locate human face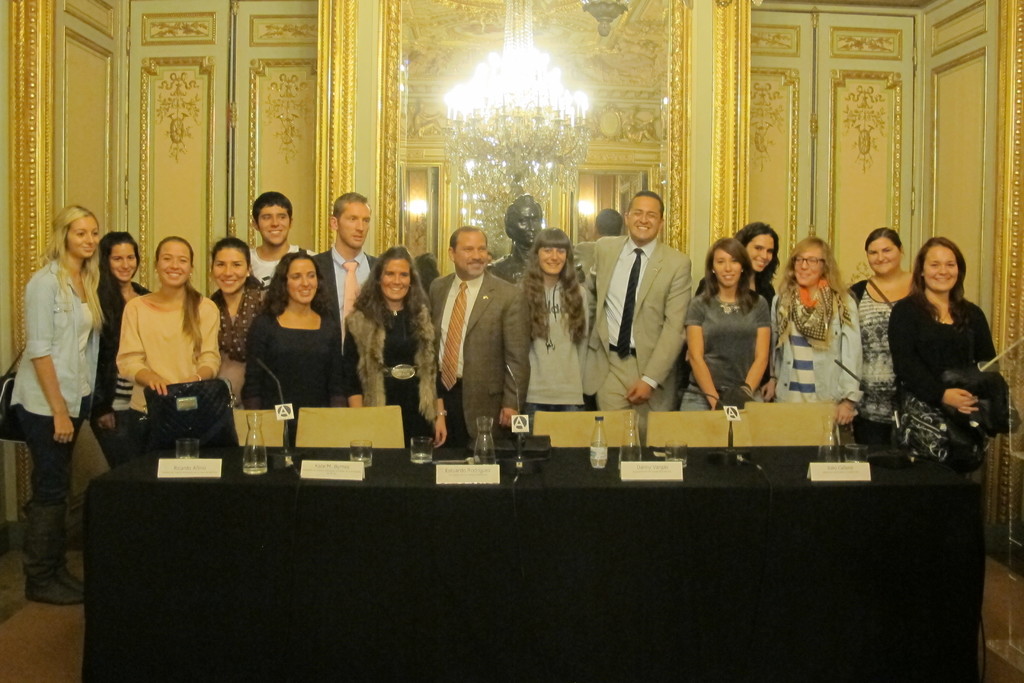
<box>745,235,776,270</box>
